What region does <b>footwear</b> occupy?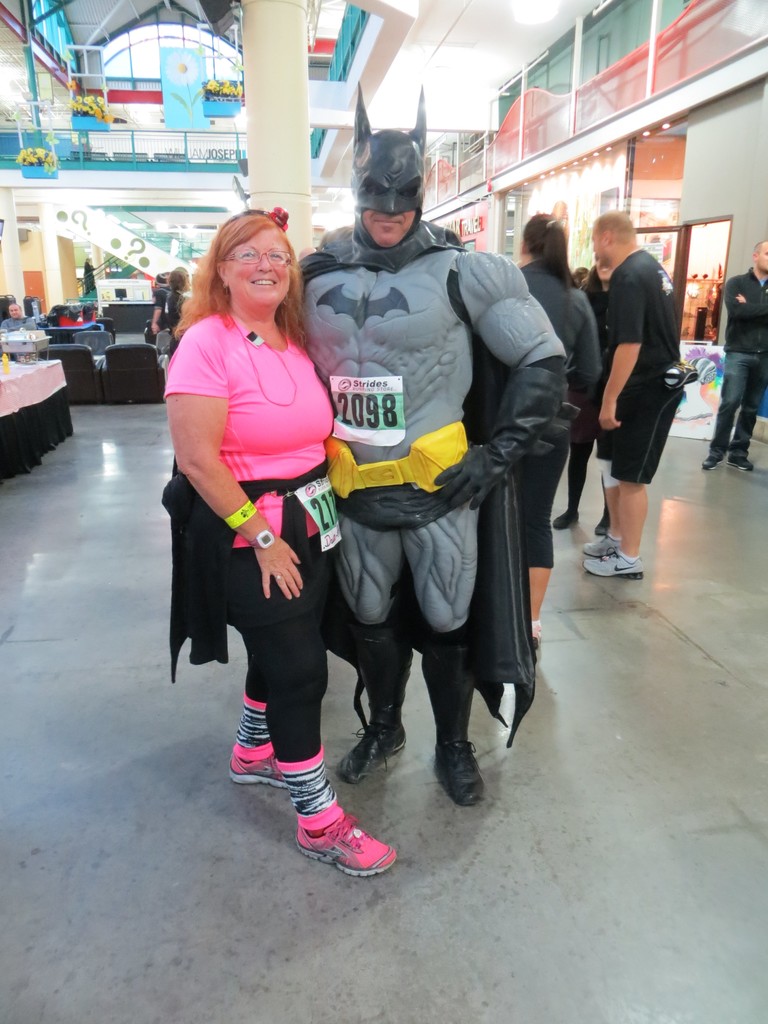
(x1=285, y1=792, x2=394, y2=878).
